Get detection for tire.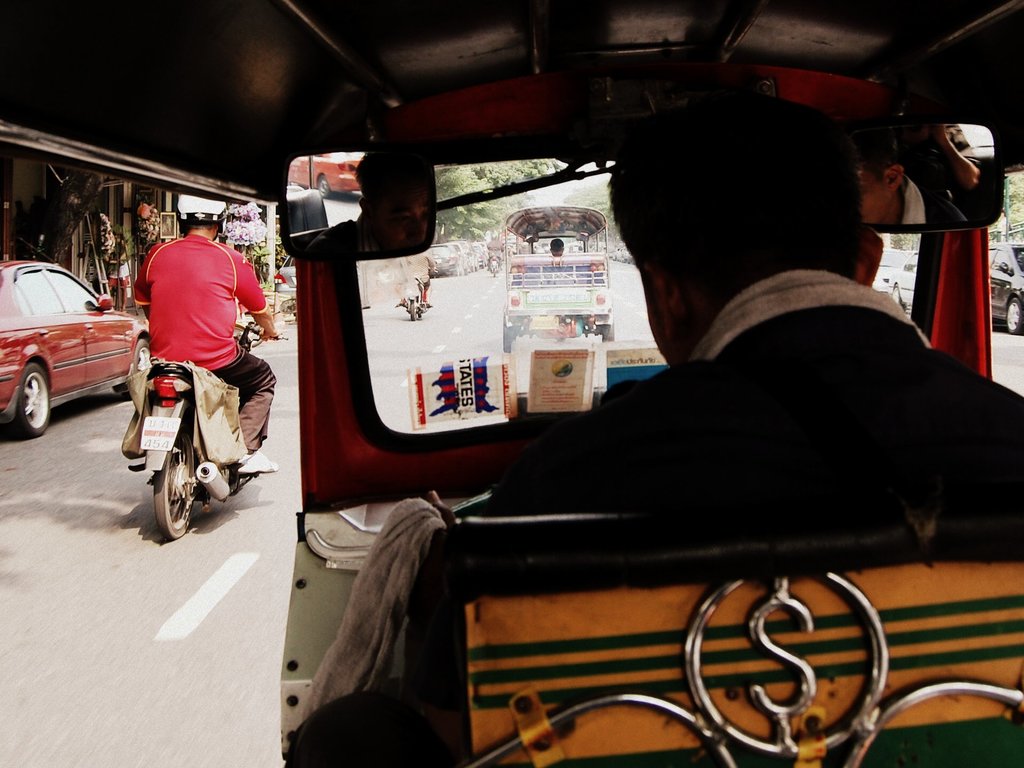
Detection: BBox(6, 364, 54, 436).
